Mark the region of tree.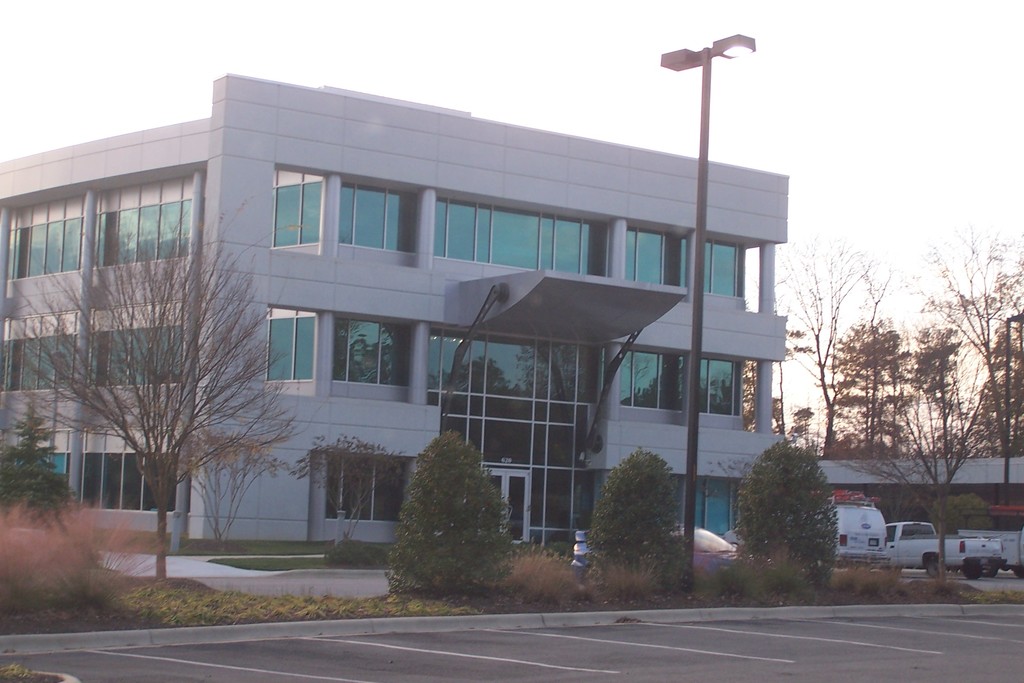
Region: detection(8, 186, 311, 581).
